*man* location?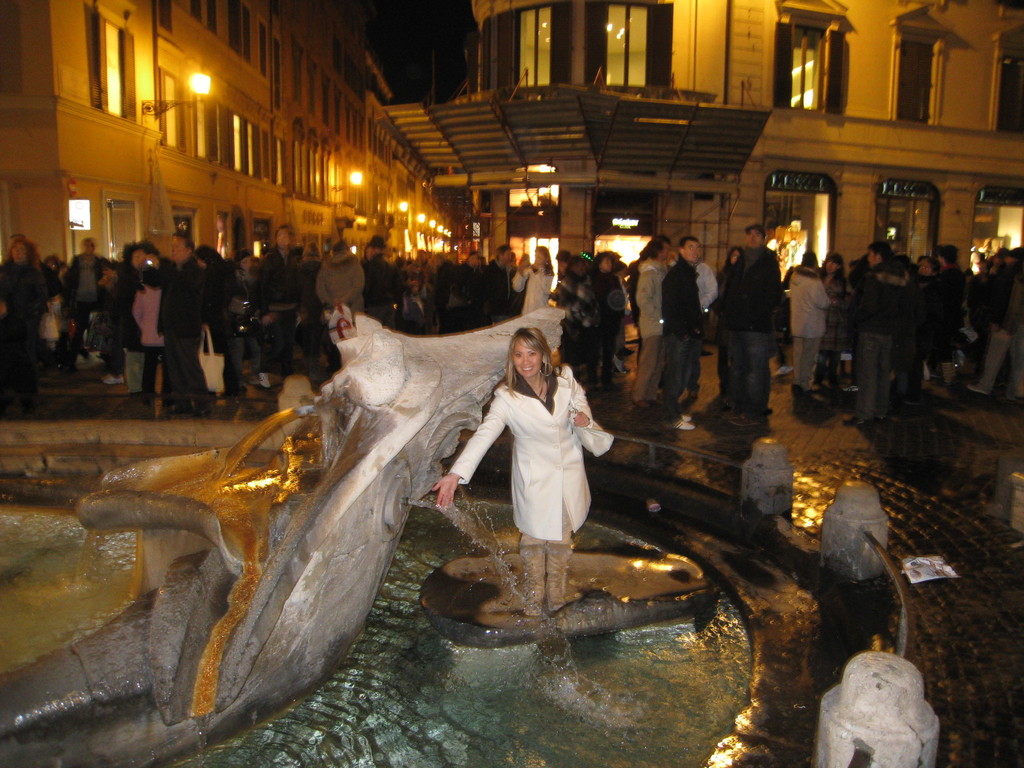
(left=786, top=253, right=828, bottom=417)
